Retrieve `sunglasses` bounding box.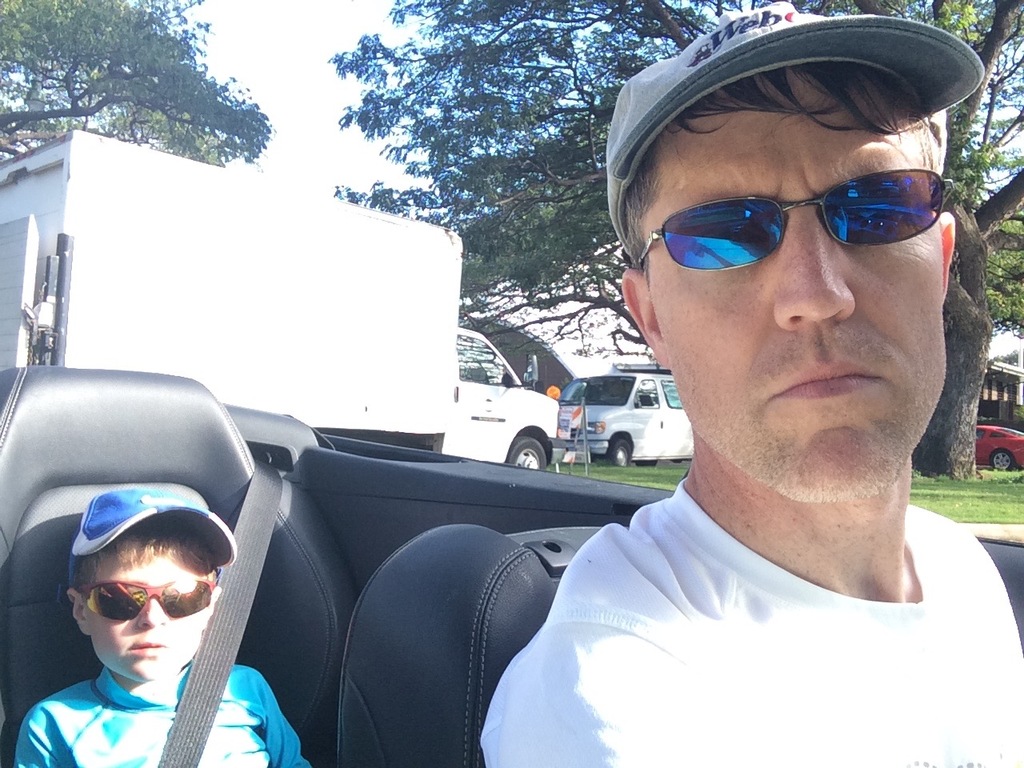
Bounding box: (x1=631, y1=167, x2=951, y2=269).
